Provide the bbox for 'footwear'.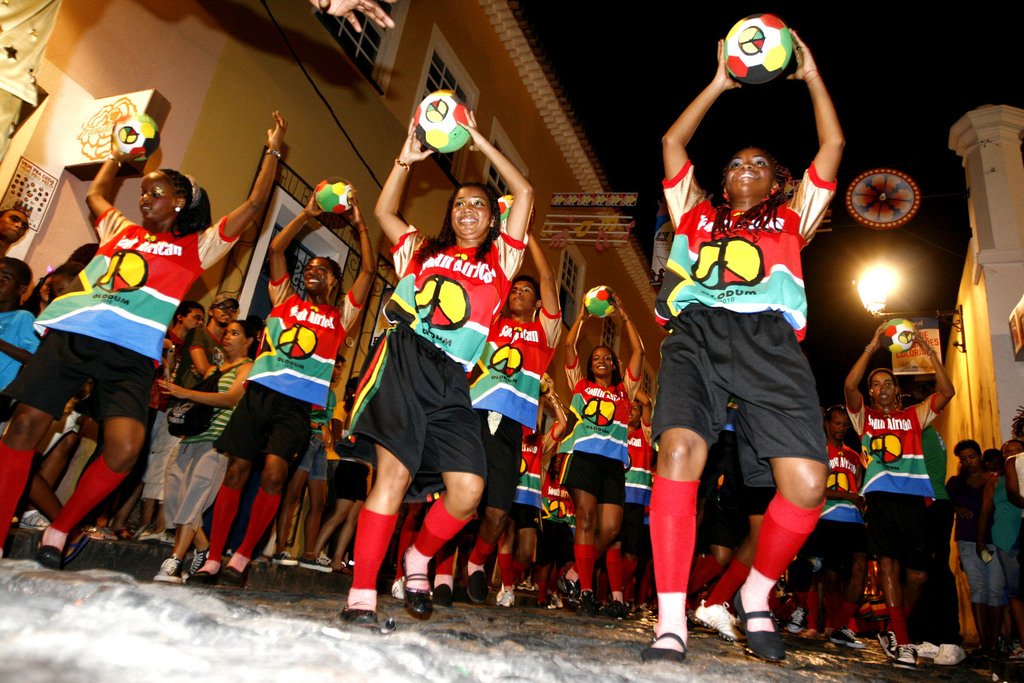
locate(156, 557, 182, 585).
